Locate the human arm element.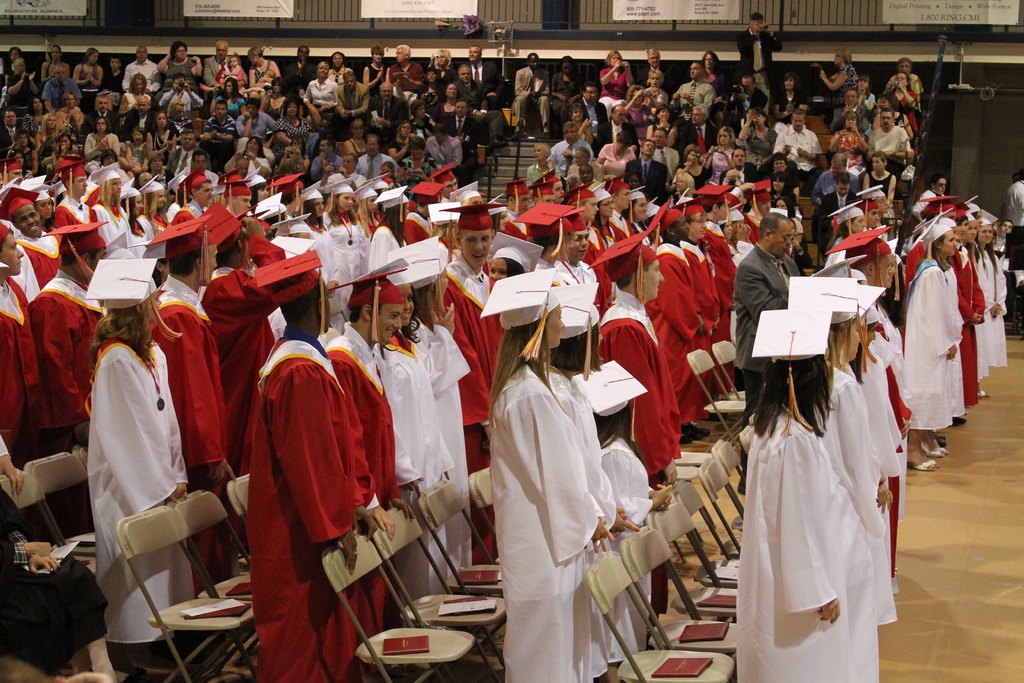
Element bbox: 28/148/40/176.
